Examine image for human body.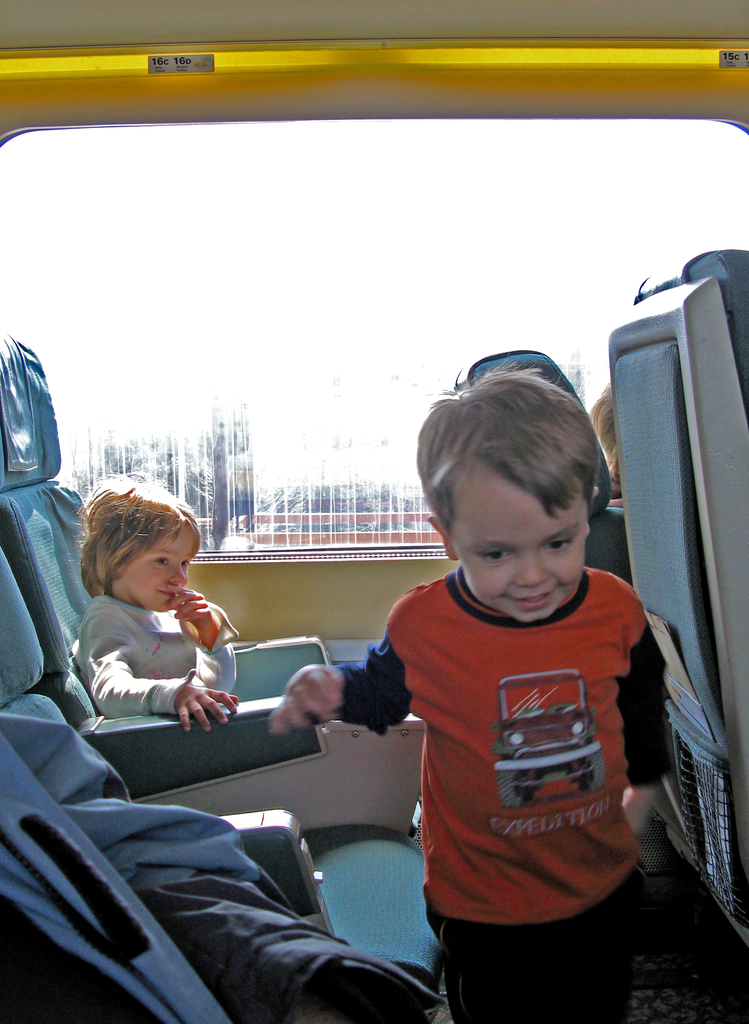
Examination result: [308, 365, 675, 1011].
